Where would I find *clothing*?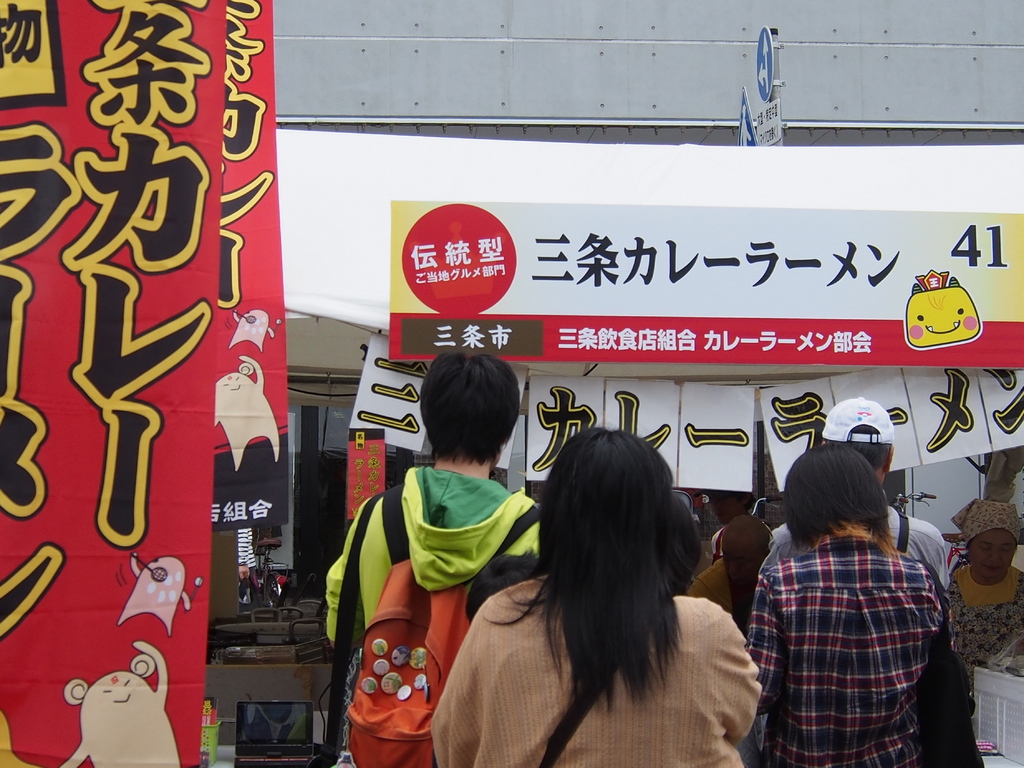
At bbox(751, 530, 960, 767).
